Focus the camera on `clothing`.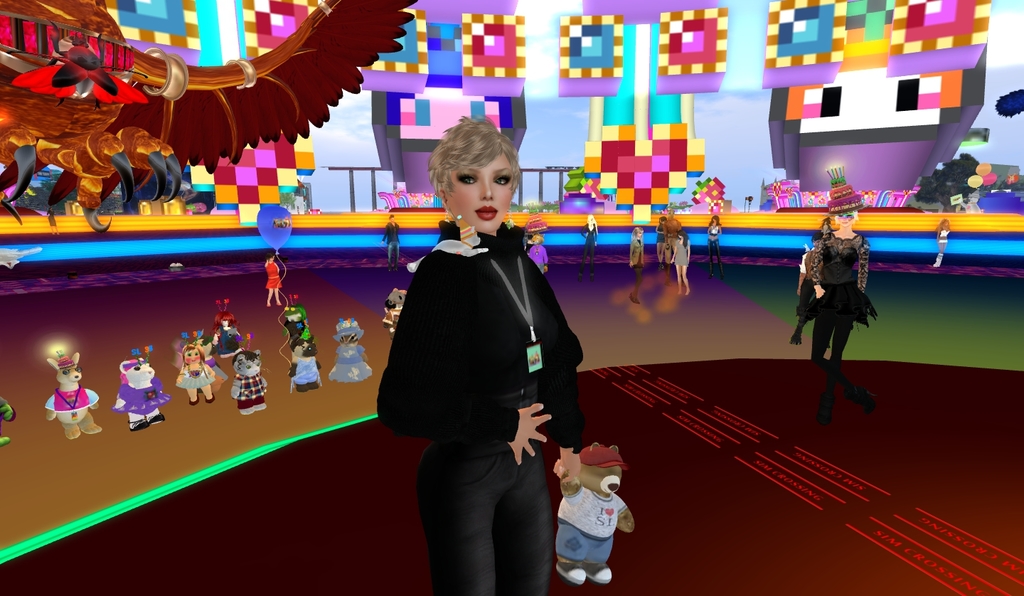
Focus region: [x1=279, y1=306, x2=311, y2=363].
